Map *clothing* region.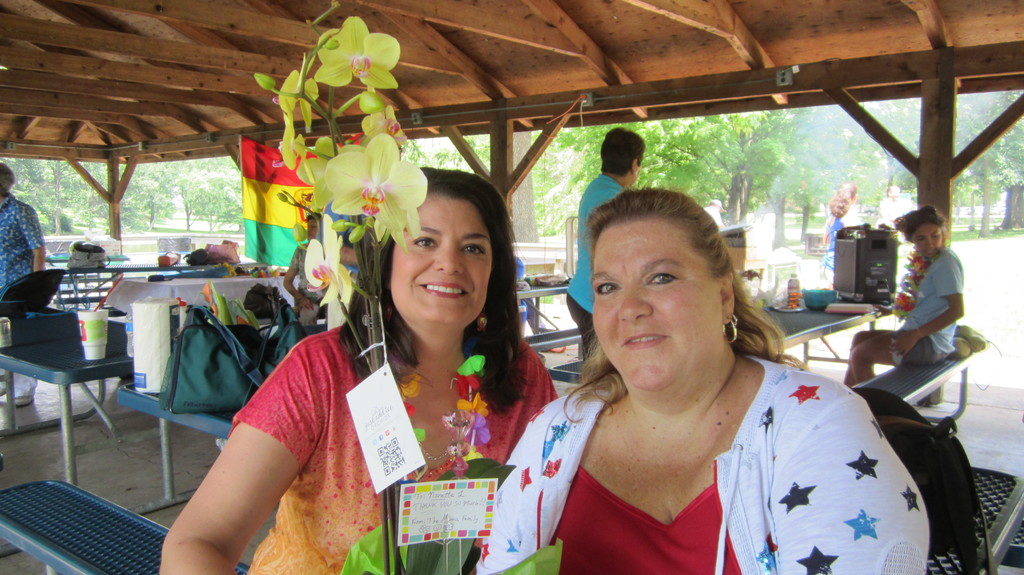
Mapped to rect(231, 324, 559, 574).
